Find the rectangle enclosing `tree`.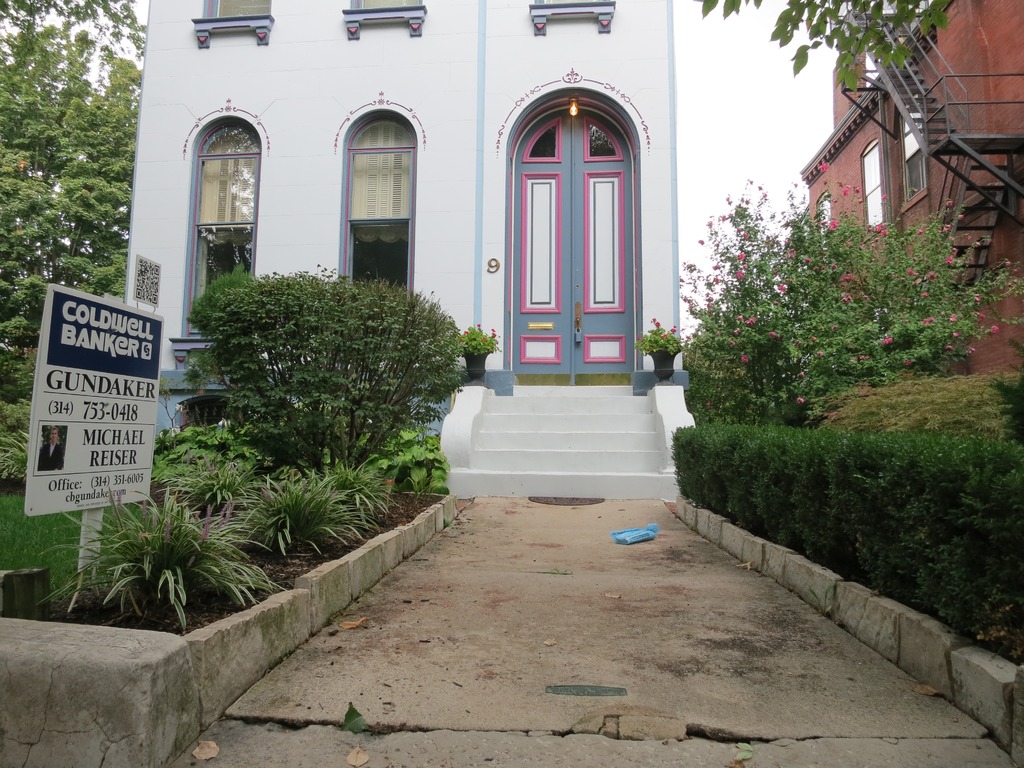
x1=690 y1=0 x2=949 y2=92.
